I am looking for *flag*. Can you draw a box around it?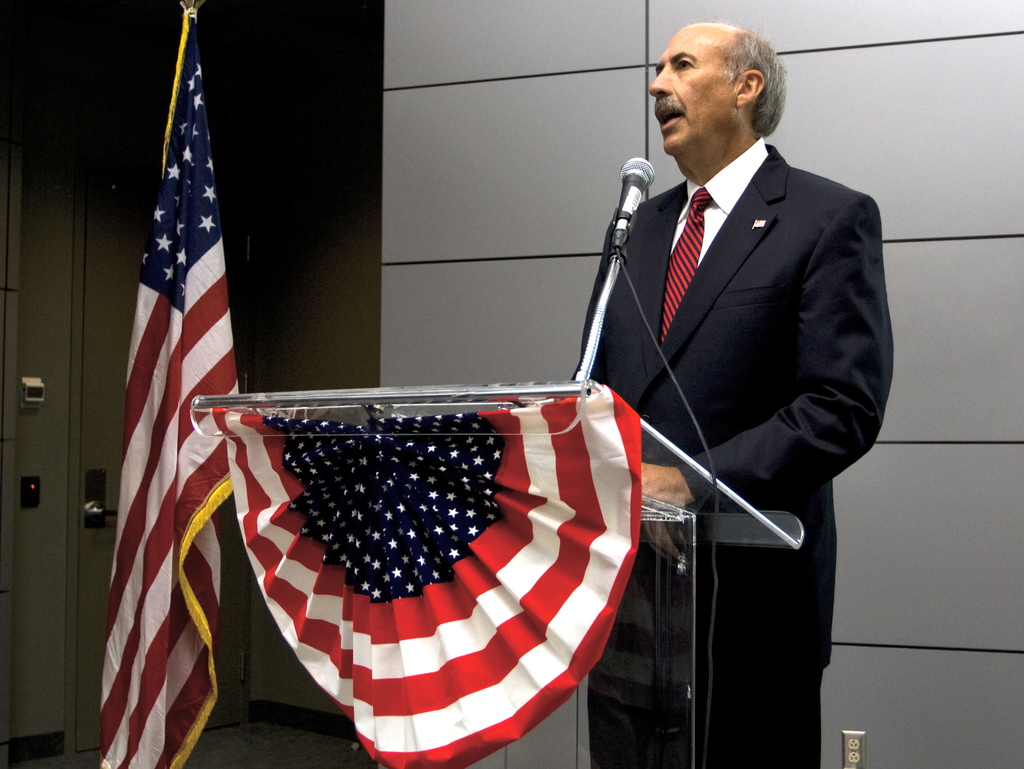
Sure, the bounding box is (104,56,284,768).
